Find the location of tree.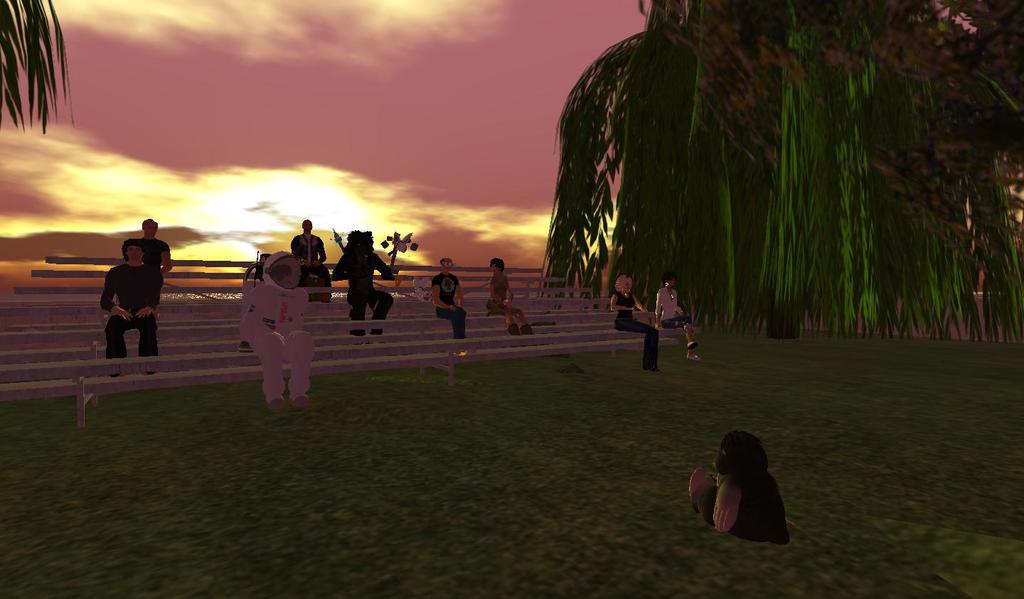
Location: locate(536, 0, 1023, 350).
